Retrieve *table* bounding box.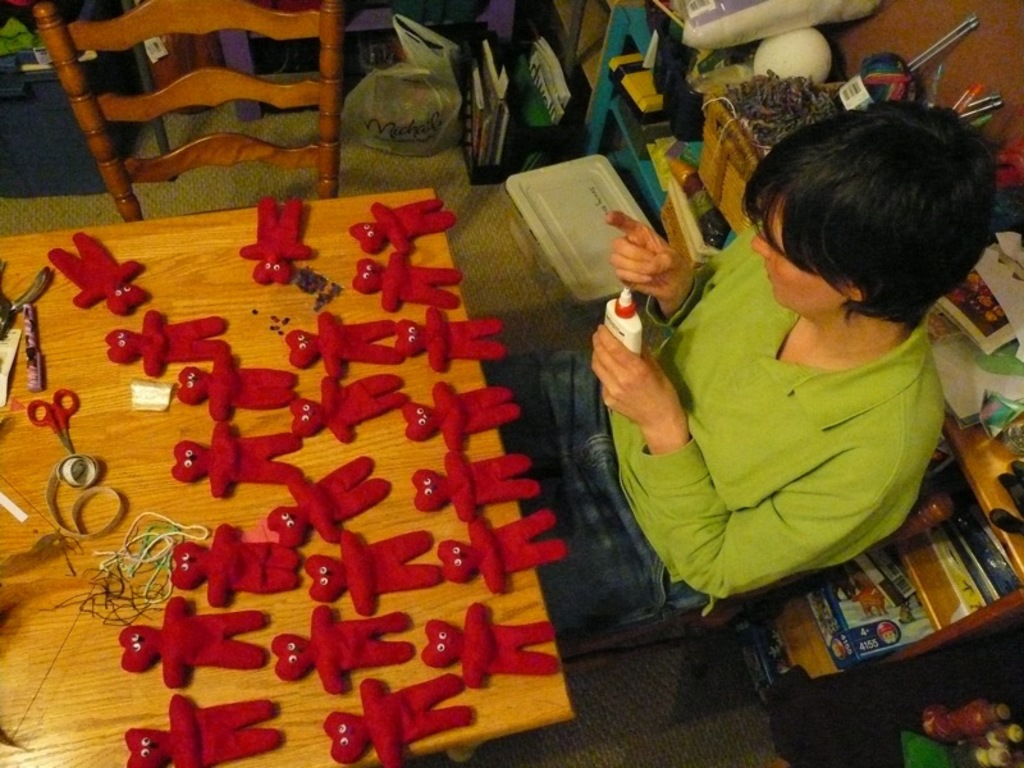
Bounding box: 0,188,575,767.
